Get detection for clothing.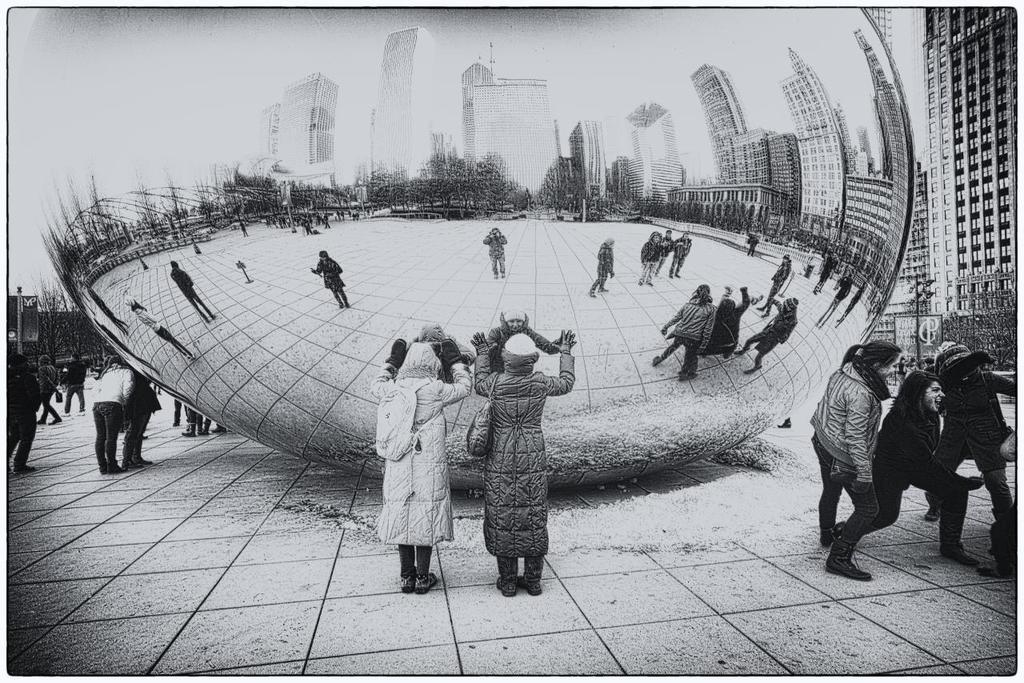
Detection: locate(465, 355, 566, 575).
